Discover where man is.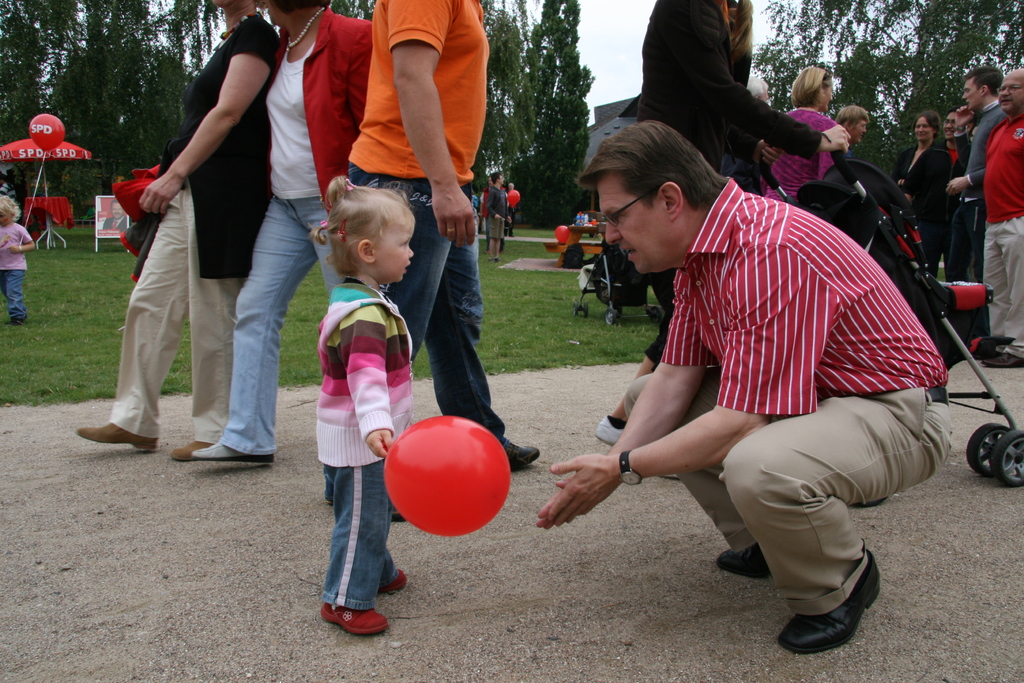
Discovered at [left=346, top=0, right=542, bottom=528].
